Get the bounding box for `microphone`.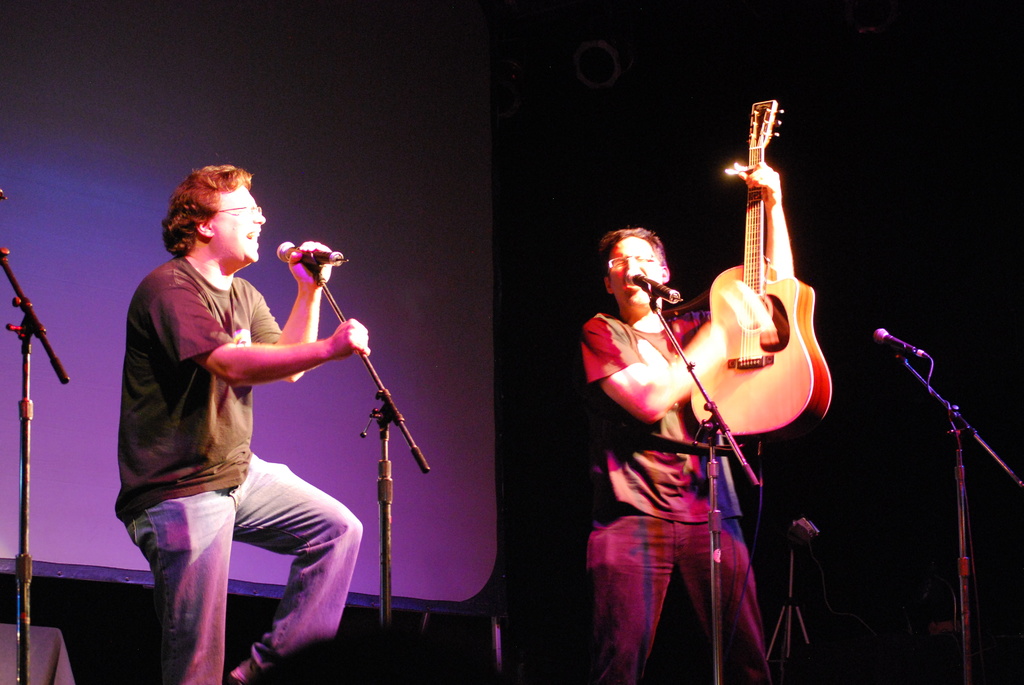
(x1=872, y1=326, x2=929, y2=359).
